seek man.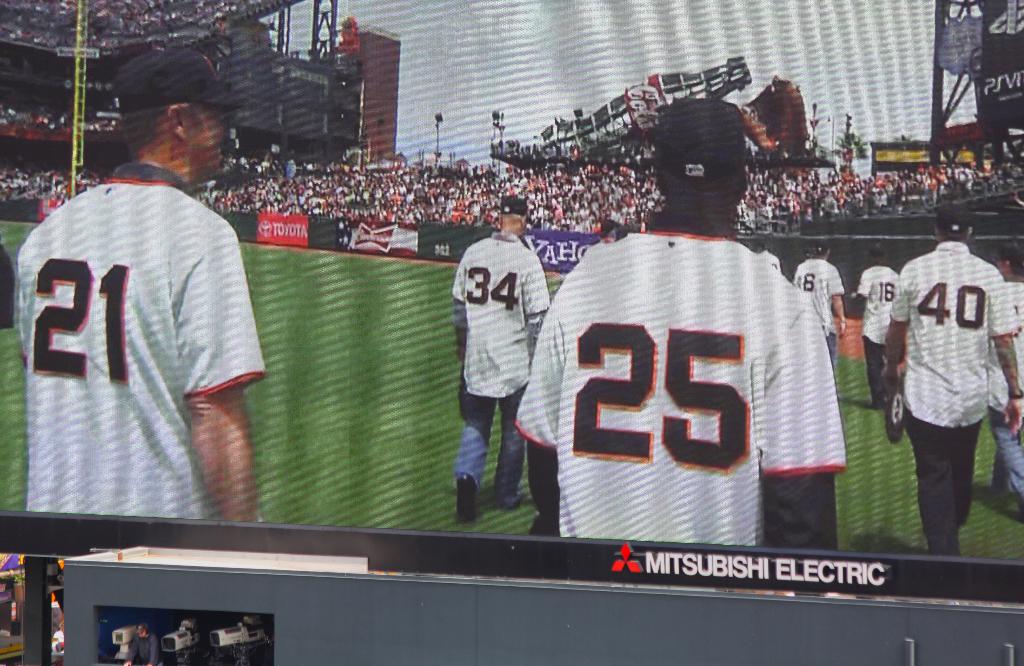
crop(456, 192, 548, 521).
